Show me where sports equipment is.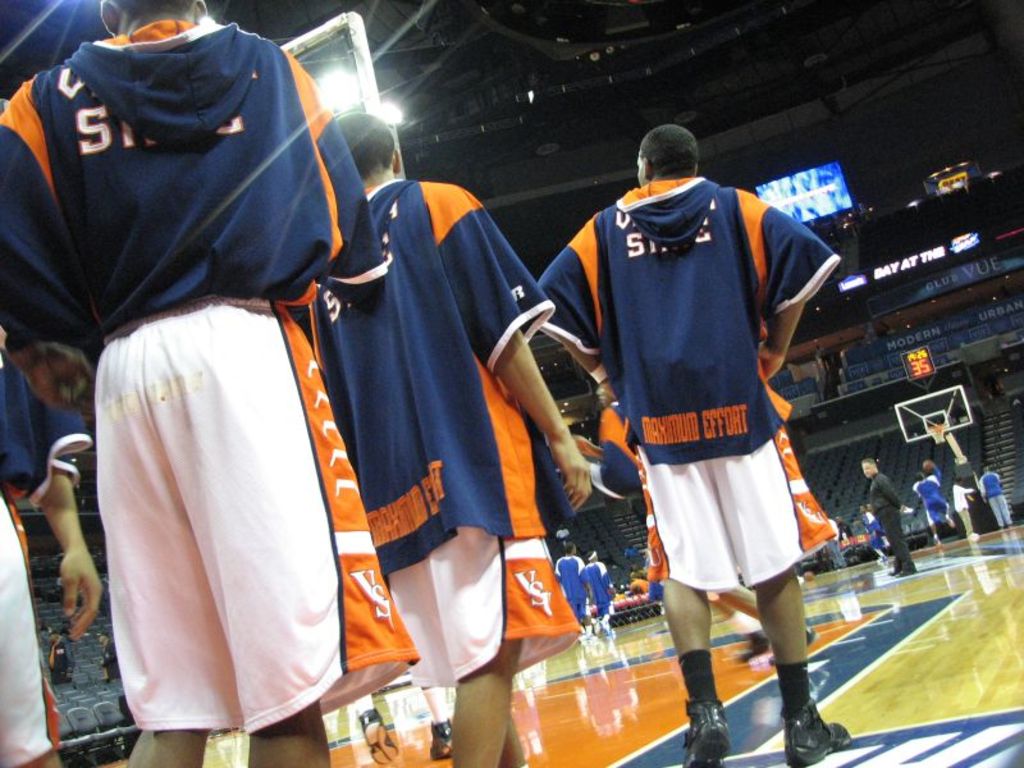
sports equipment is at <bbox>927, 428, 945, 448</bbox>.
